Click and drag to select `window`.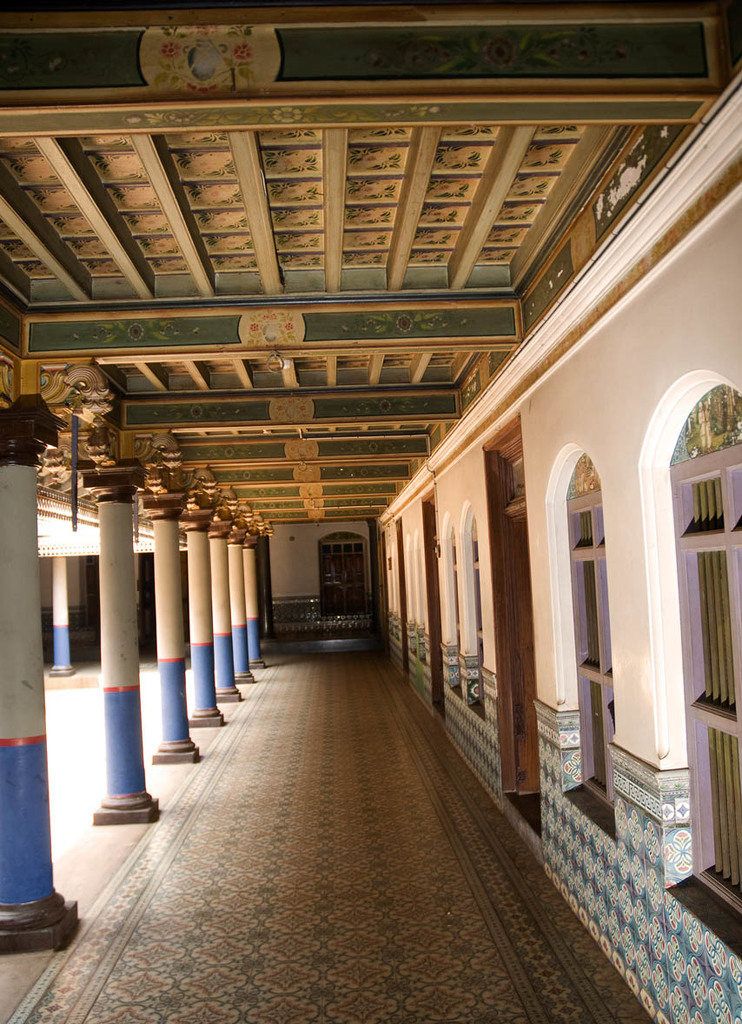
Selection: (left=686, top=391, right=741, bottom=926).
